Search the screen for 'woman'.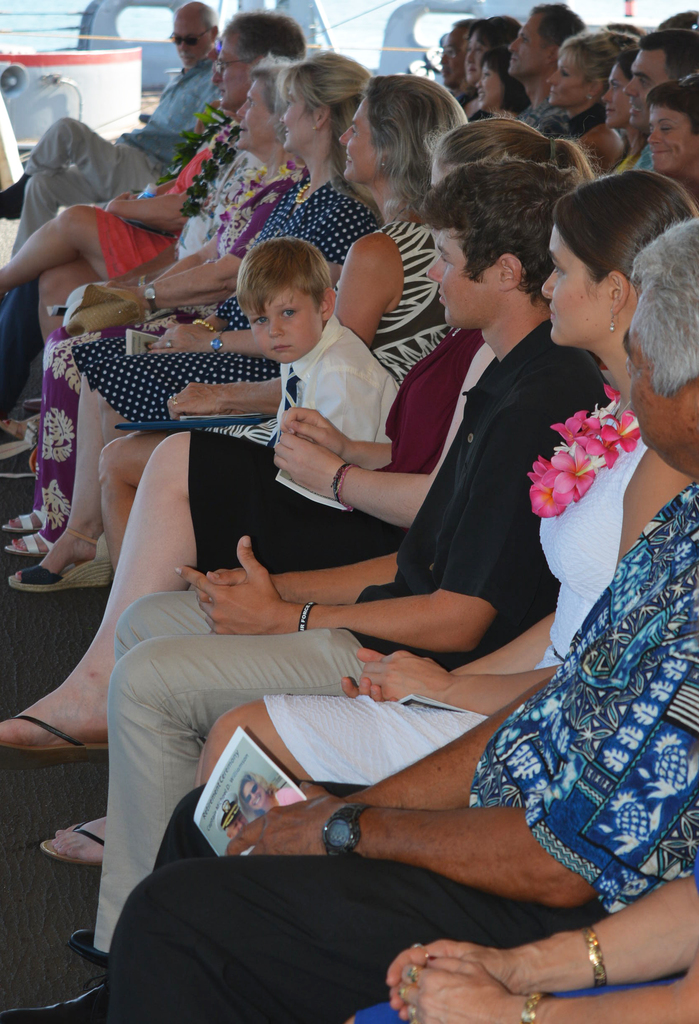
Found at 546/26/638/179.
